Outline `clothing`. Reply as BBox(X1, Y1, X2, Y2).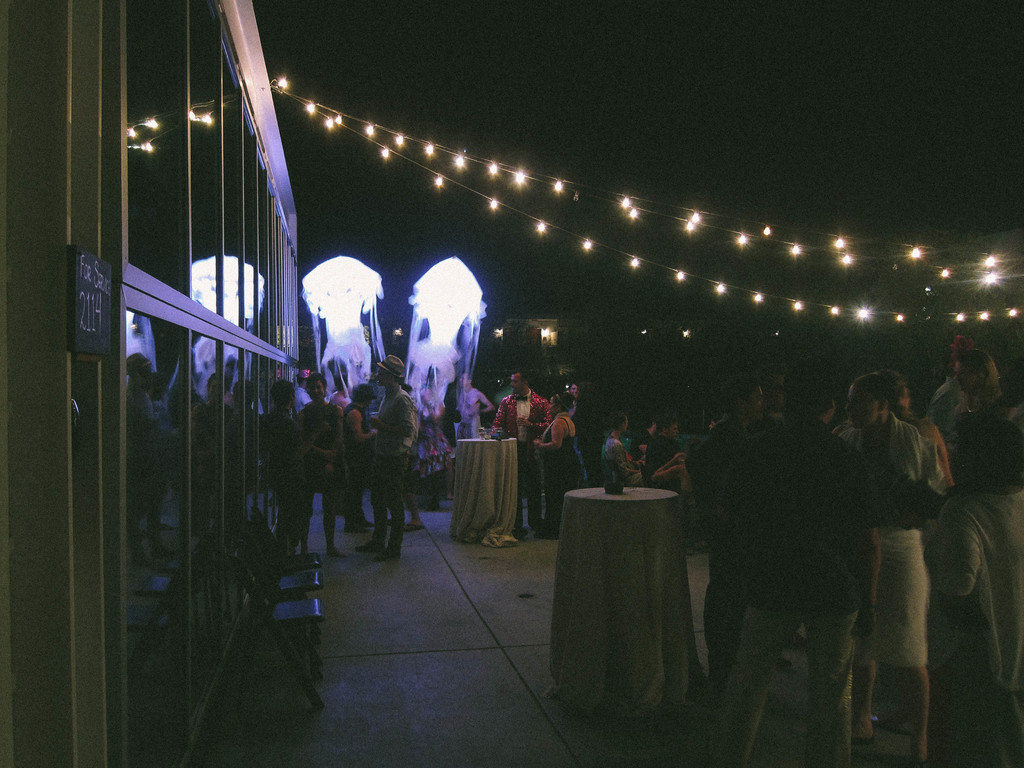
BBox(373, 378, 414, 461).
